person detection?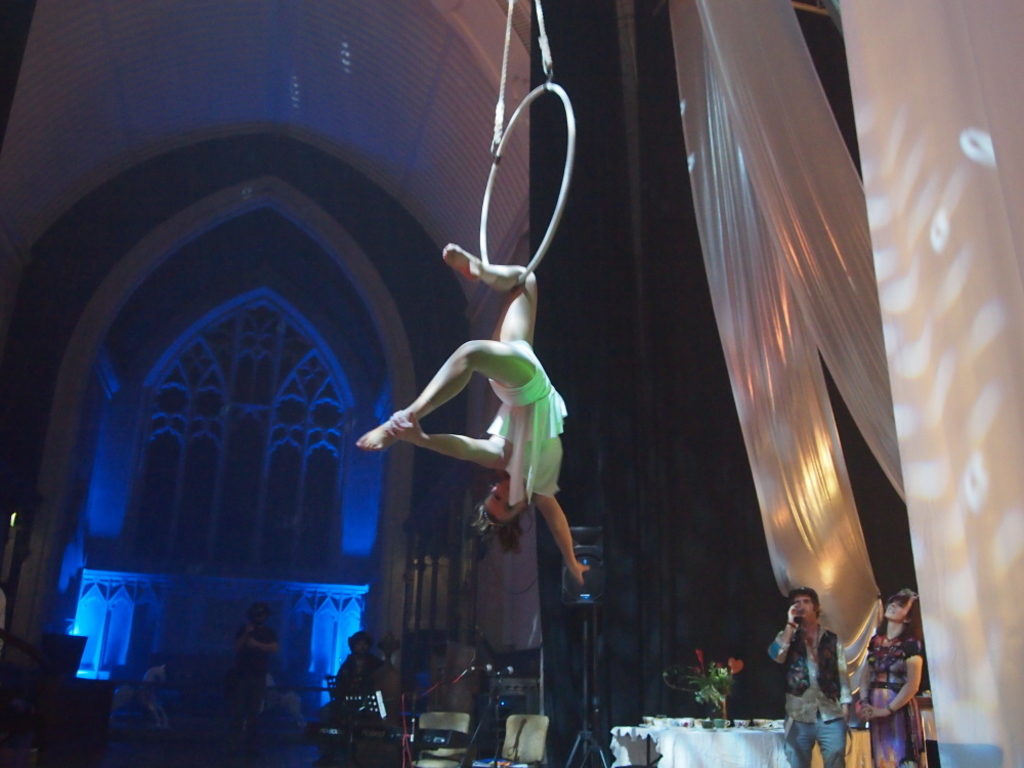
l=354, t=242, r=591, b=583
